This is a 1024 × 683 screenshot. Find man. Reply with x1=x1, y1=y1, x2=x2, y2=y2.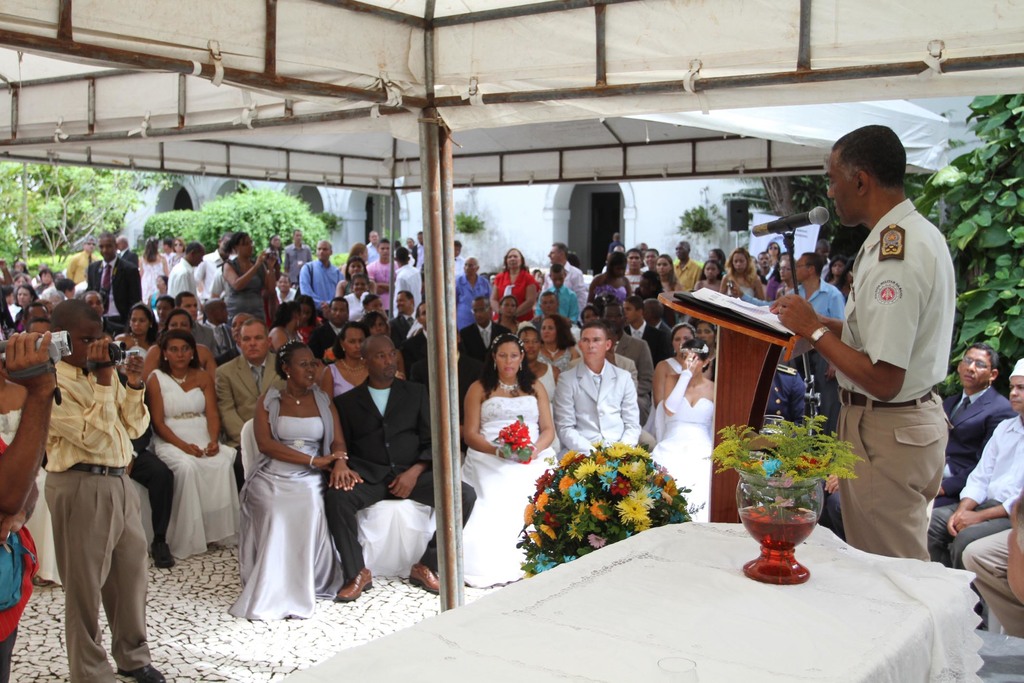
x1=161, y1=236, x2=180, y2=268.
